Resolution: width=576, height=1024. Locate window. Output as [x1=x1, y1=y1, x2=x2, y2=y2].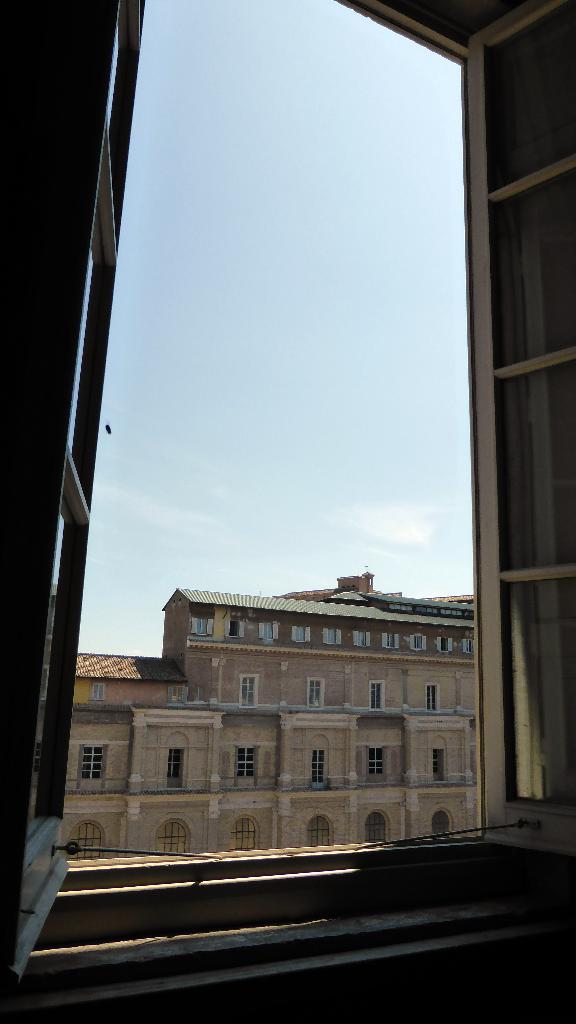
[x1=313, y1=815, x2=328, y2=843].
